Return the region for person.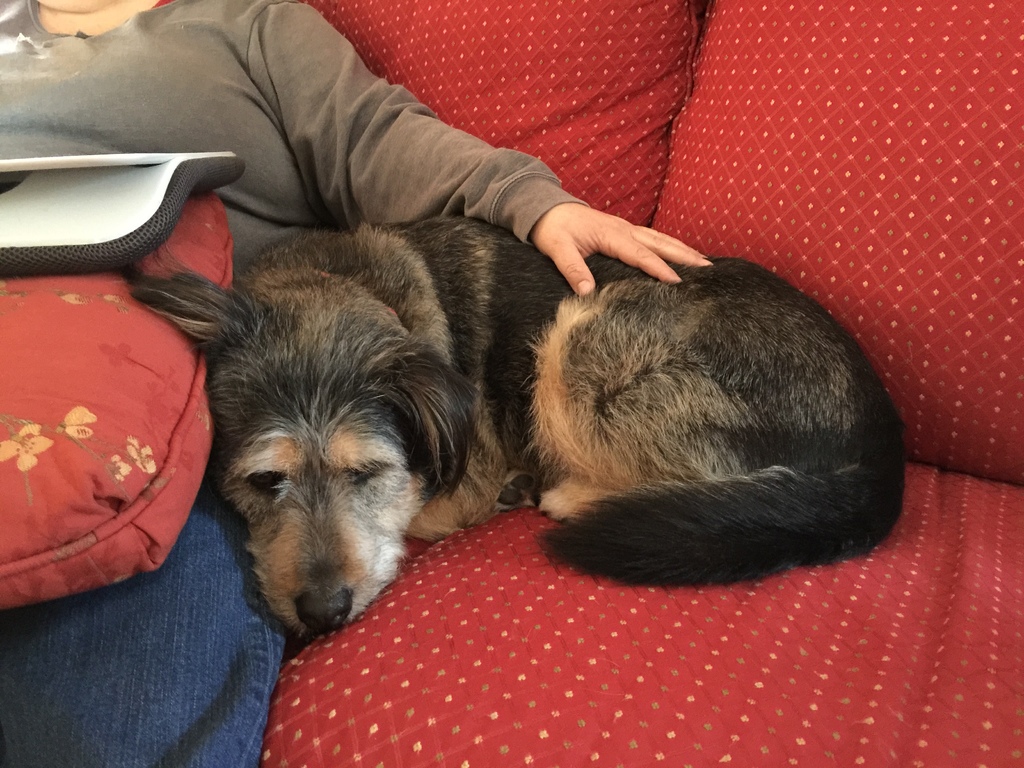
box=[0, 0, 714, 767].
